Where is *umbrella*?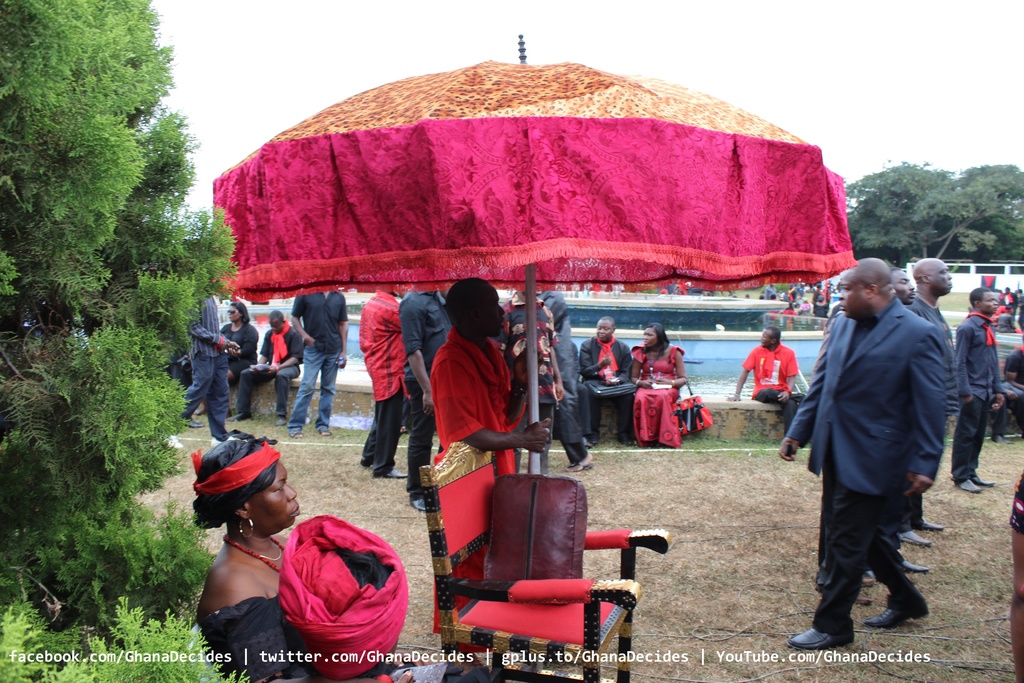
x1=207 y1=31 x2=855 y2=472.
